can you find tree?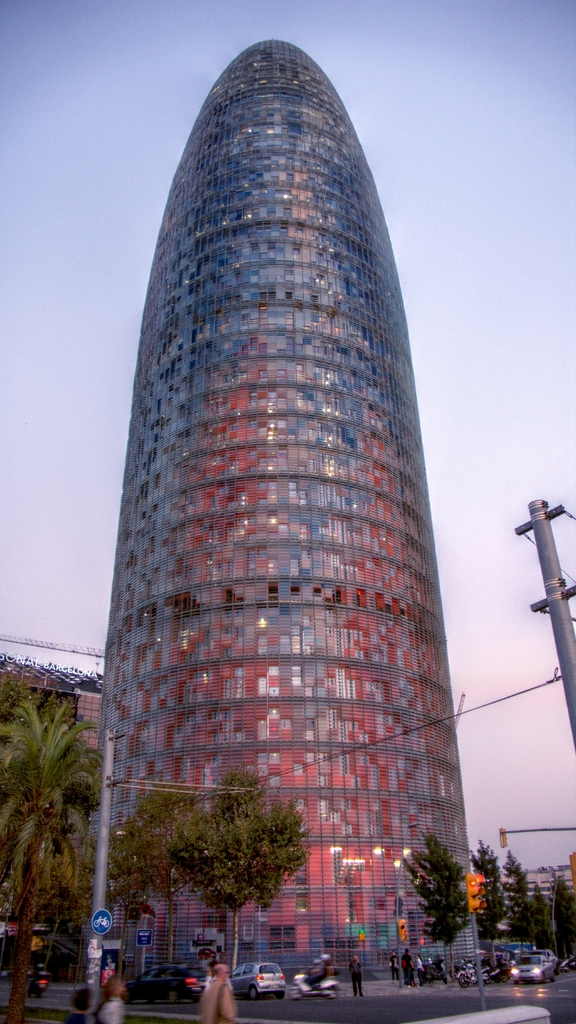
Yes, bounding box: box(5, 683, 90, 957).
